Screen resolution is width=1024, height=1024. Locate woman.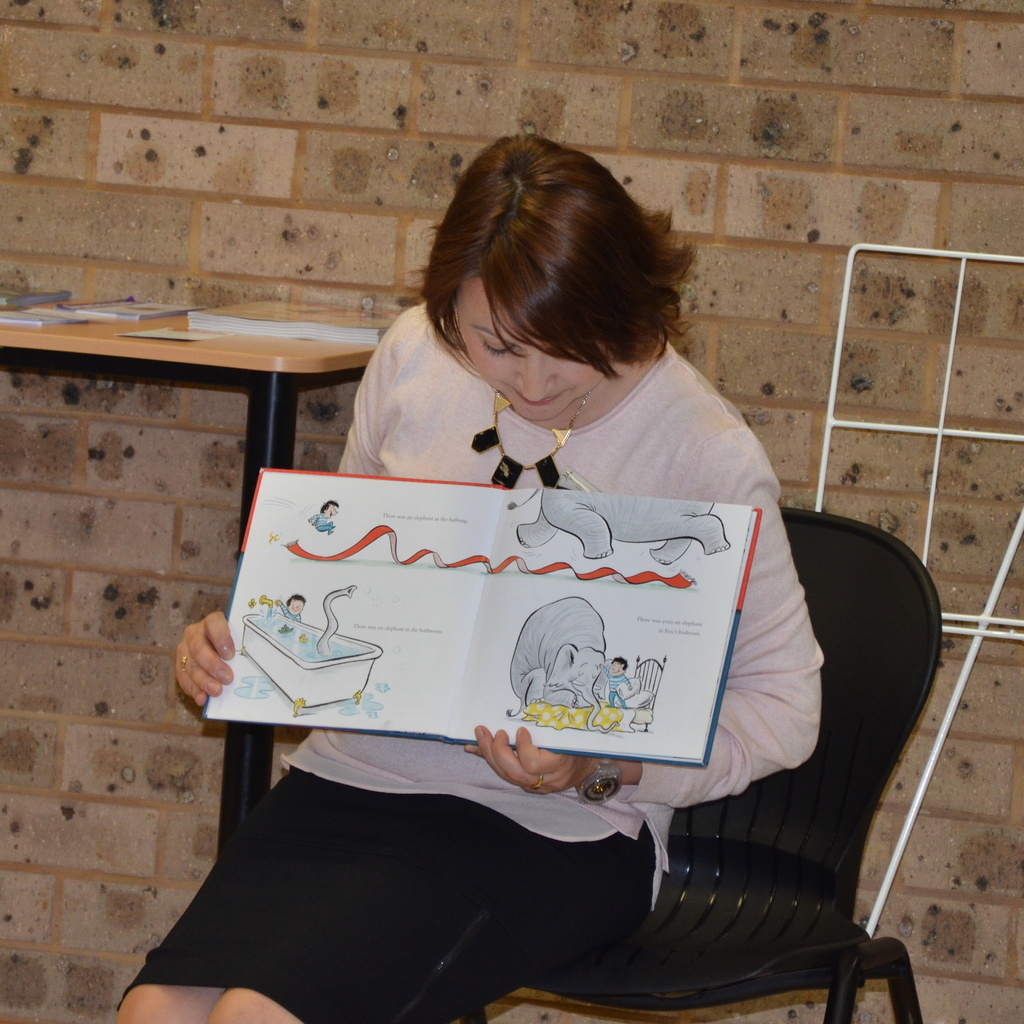
crop(199, 159, 840, 993).
